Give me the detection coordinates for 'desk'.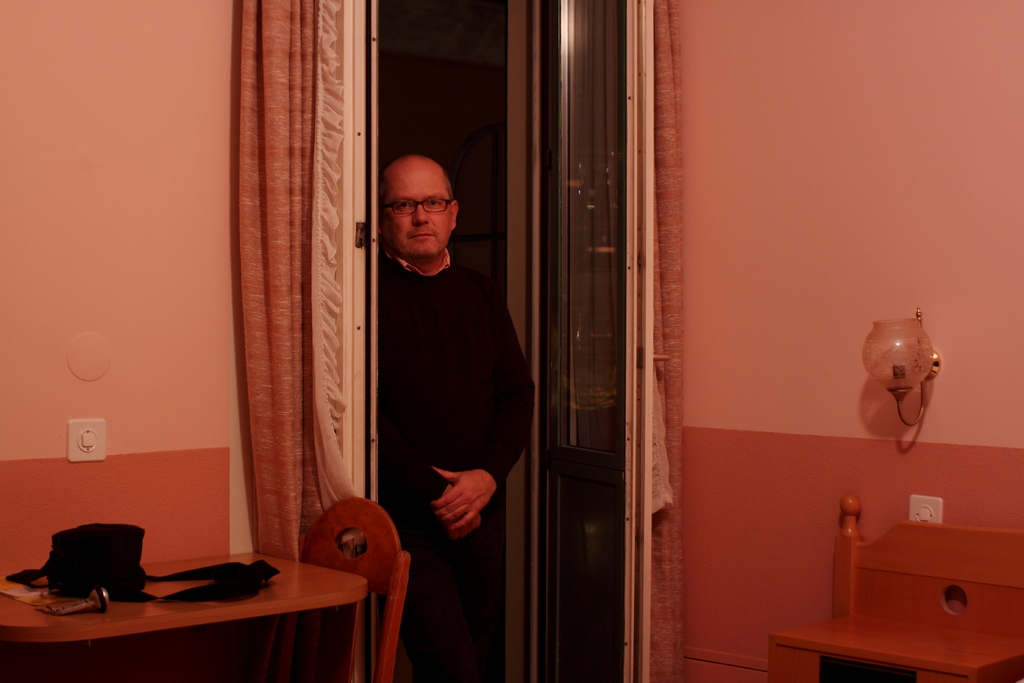
7,566,349,675.
